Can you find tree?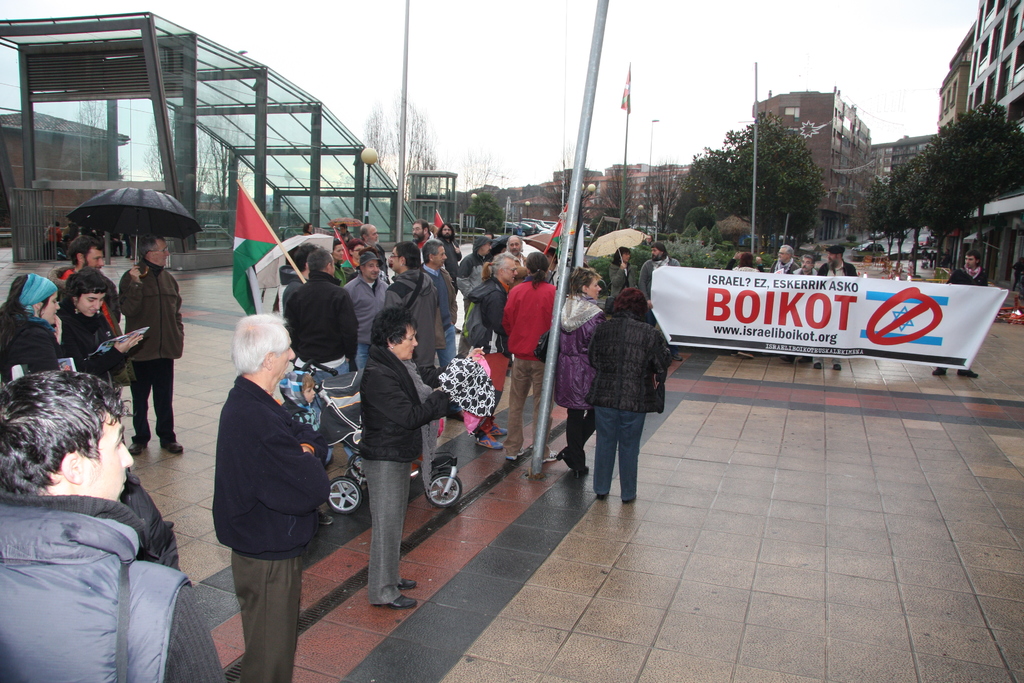
Yes, bounding box: 366:110:390:188.
